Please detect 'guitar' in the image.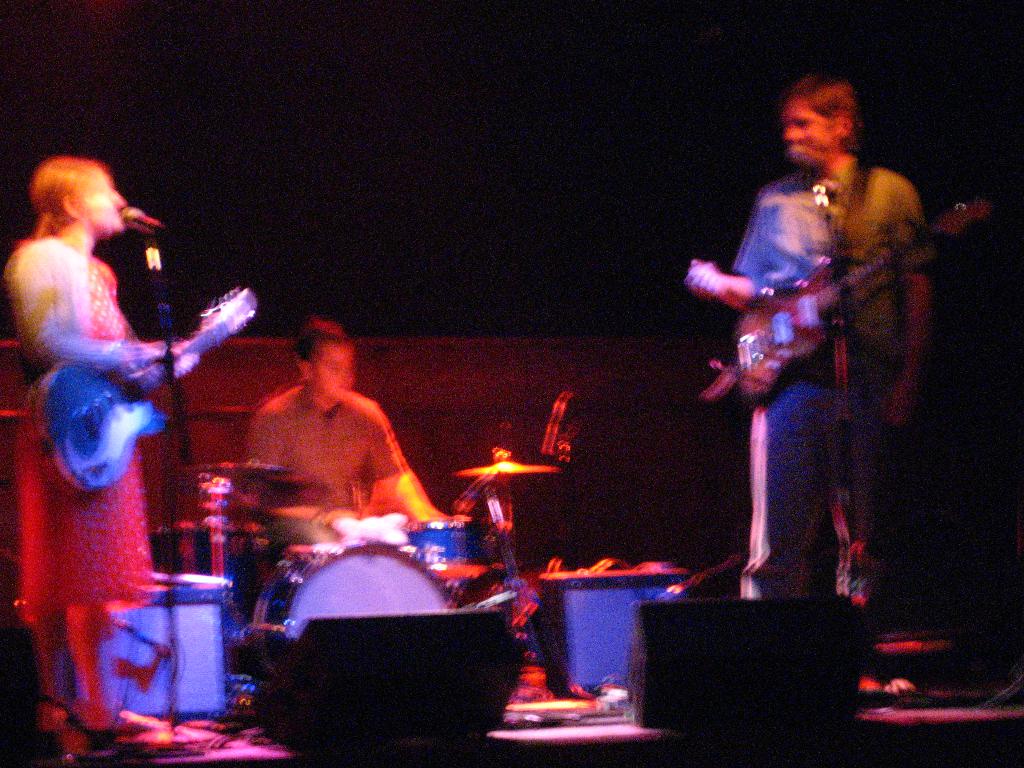
(x1=735, y1=195, x2=991, y2=405).
